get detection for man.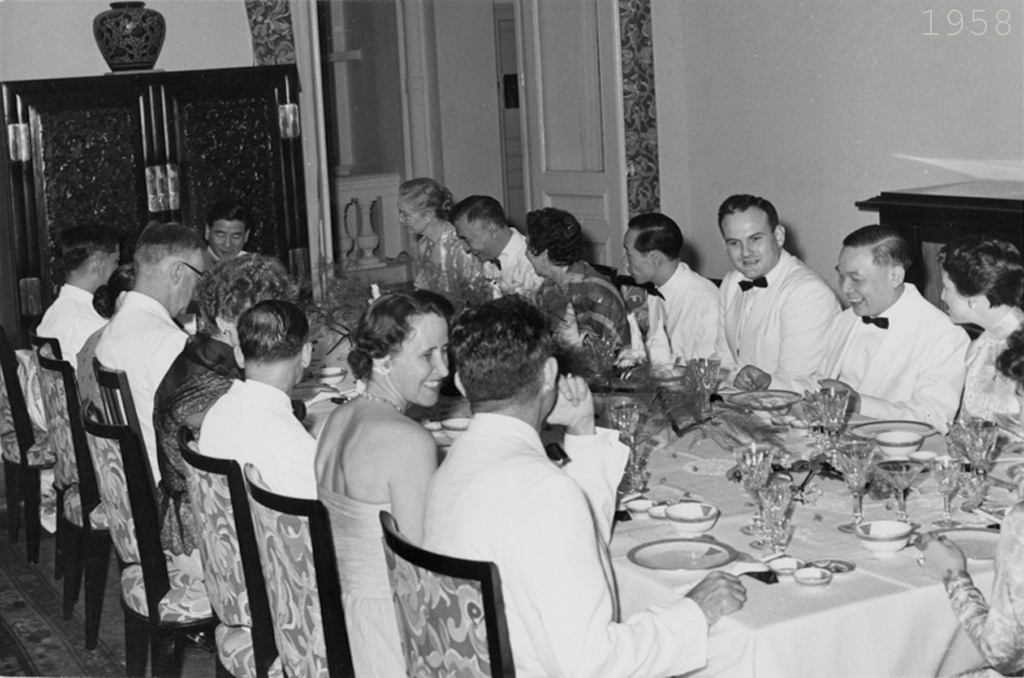
Detection: box=[417, 293, 746, 677].
